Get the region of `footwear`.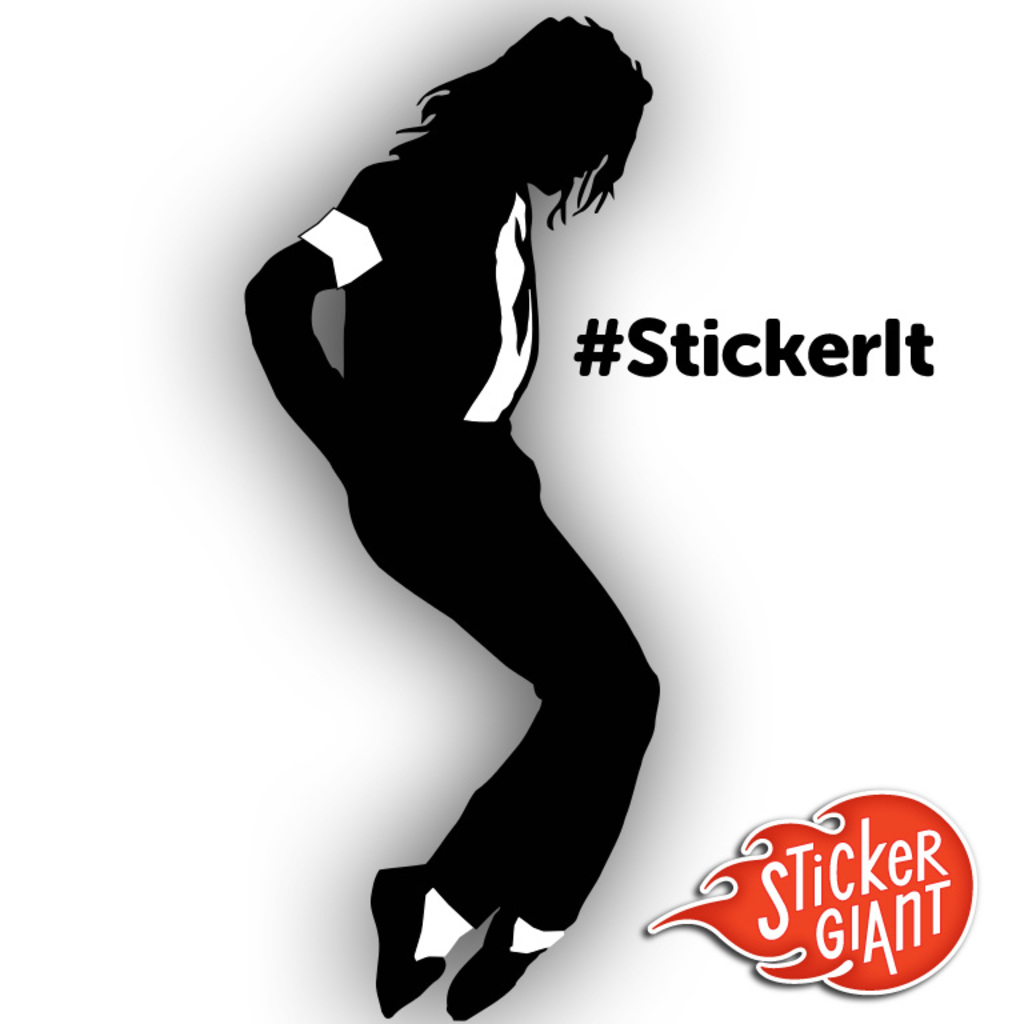
(365, 860, 449, 1015).
